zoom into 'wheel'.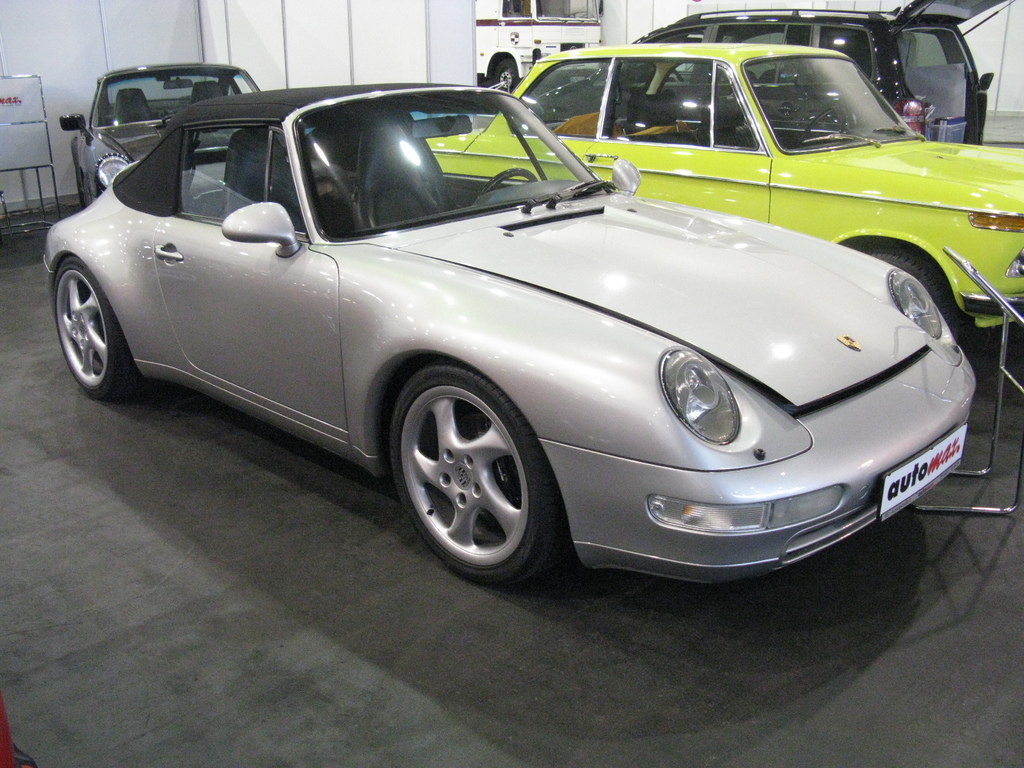
Zoom target: (x1=853, y1=244, x2=975, y2=353).
